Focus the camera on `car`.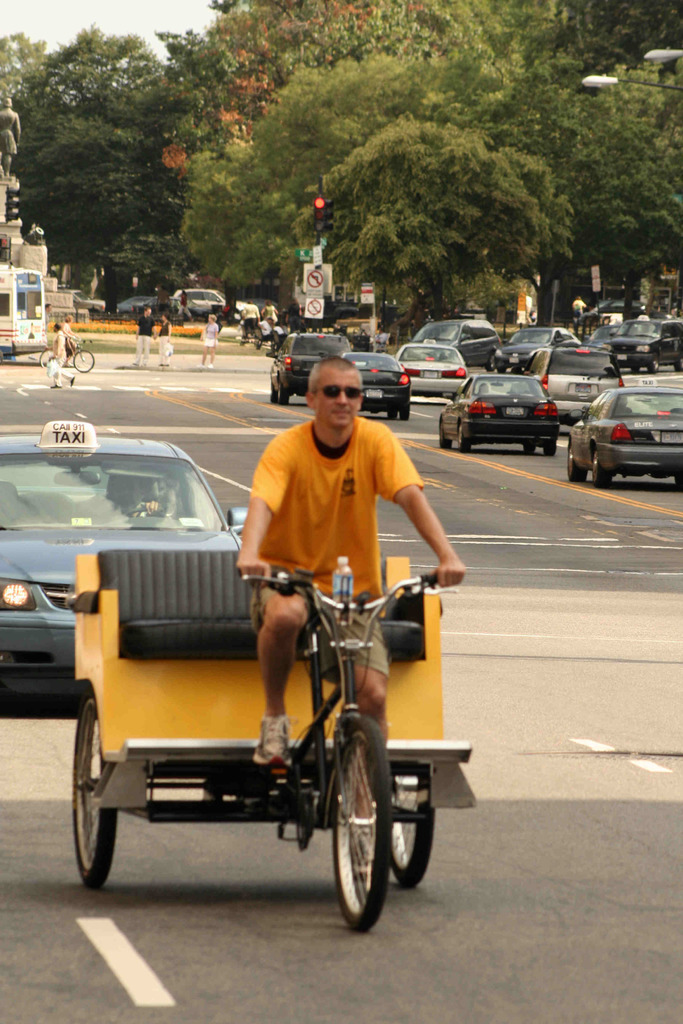
Focus region: 509 339 632 435.
